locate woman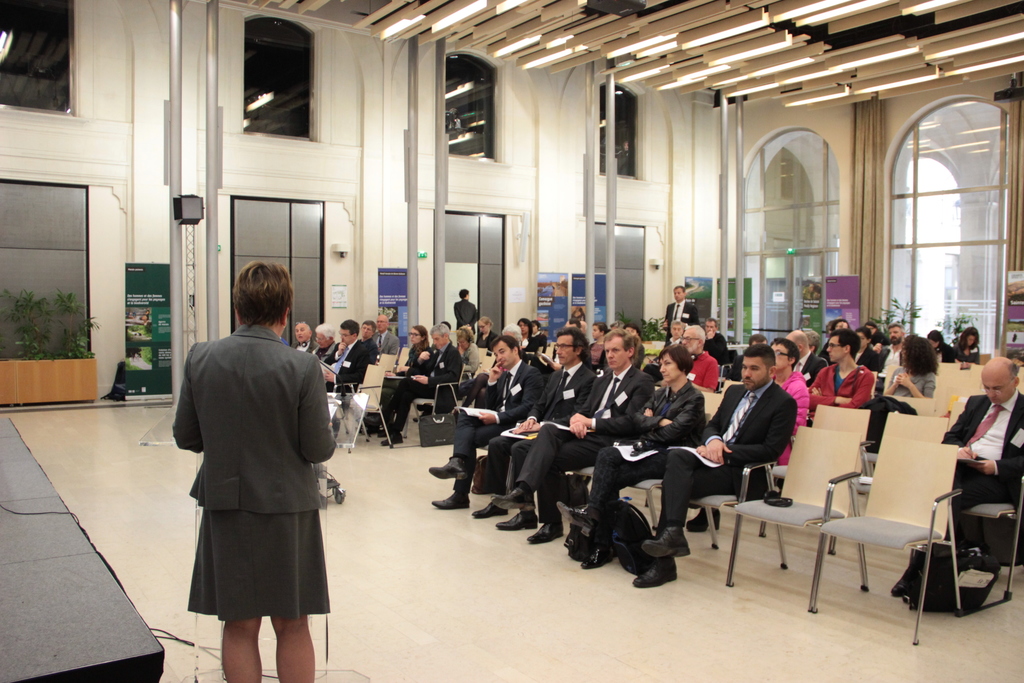
<bbox>473, 318, 497, 353</bbox>
